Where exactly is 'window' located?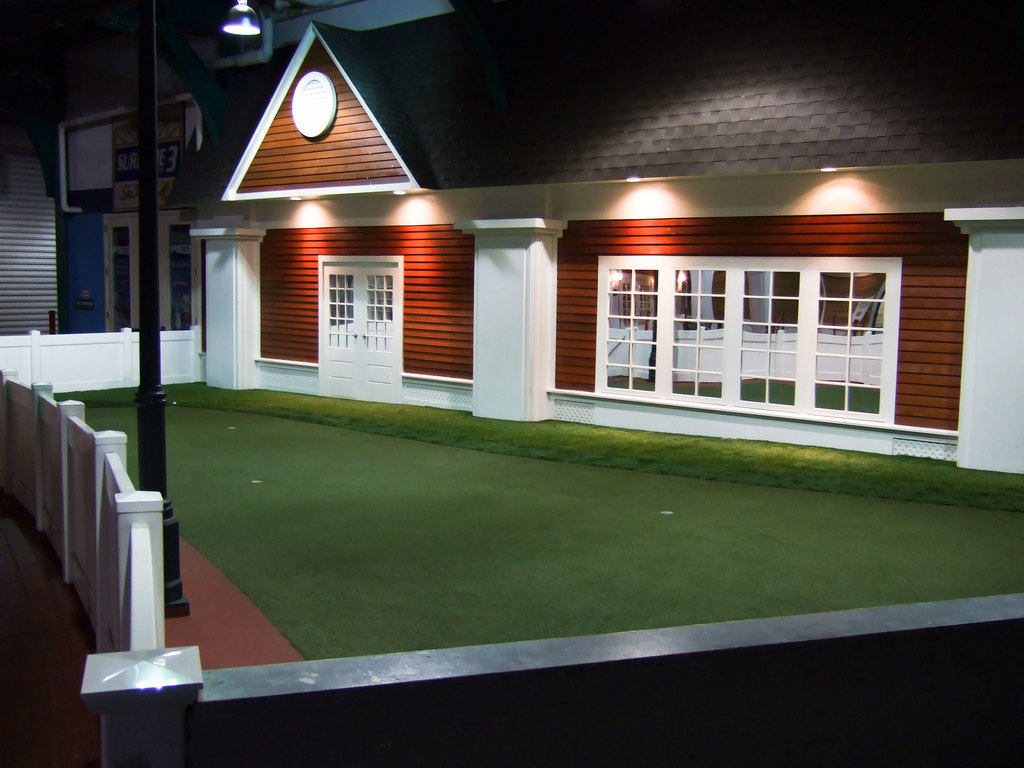
Its bounding box is 326, 278, 392, 351.
